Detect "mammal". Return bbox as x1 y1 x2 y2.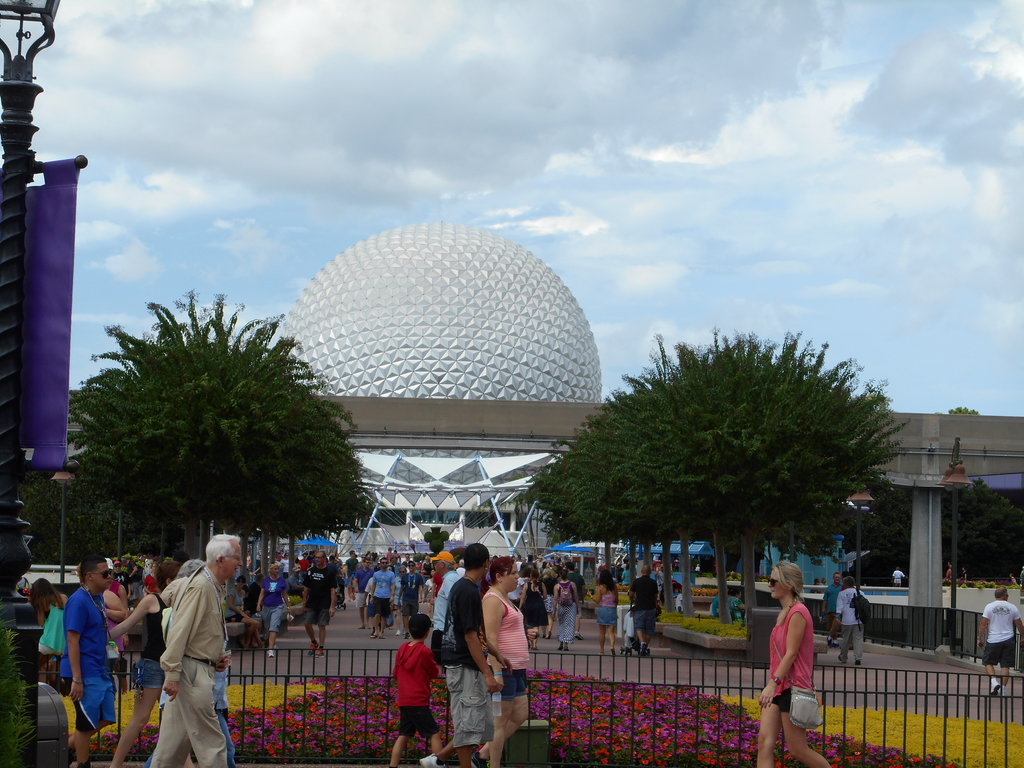
891 568 906 591.
